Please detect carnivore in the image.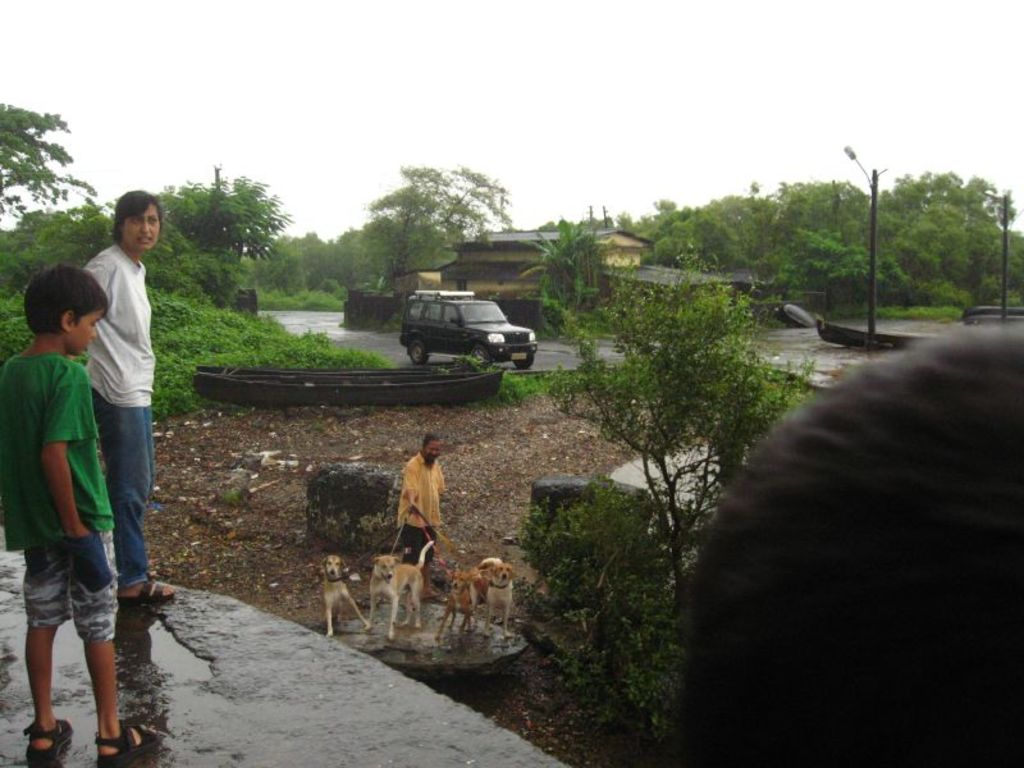
locate(449, 568, 490, 636).
